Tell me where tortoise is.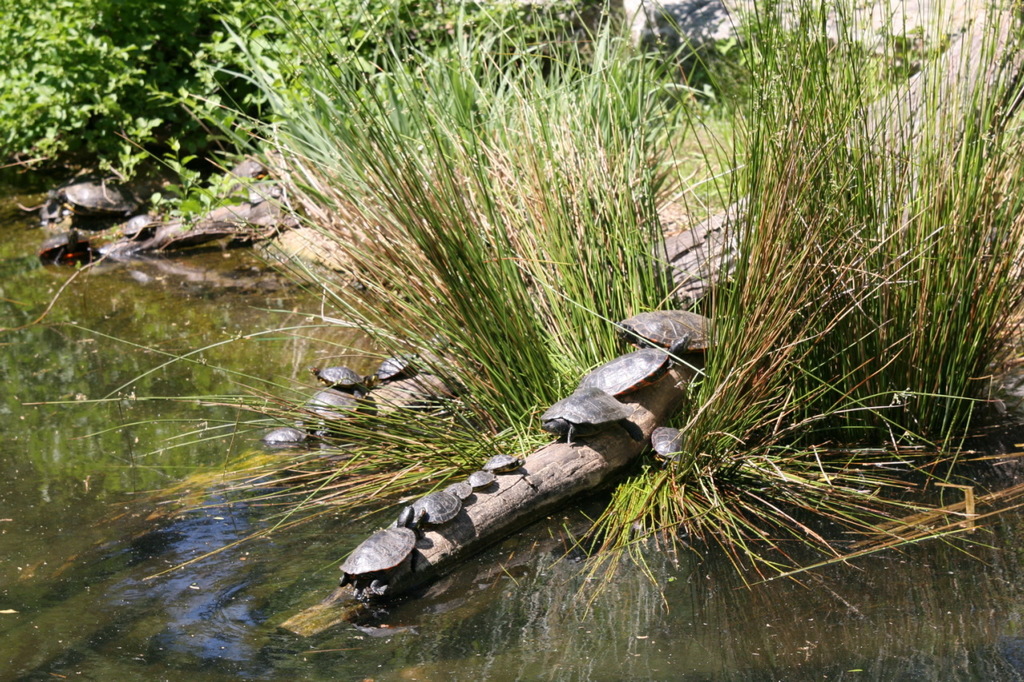
tortoise is at (left=542, top=383, right=646, bottom=449).
